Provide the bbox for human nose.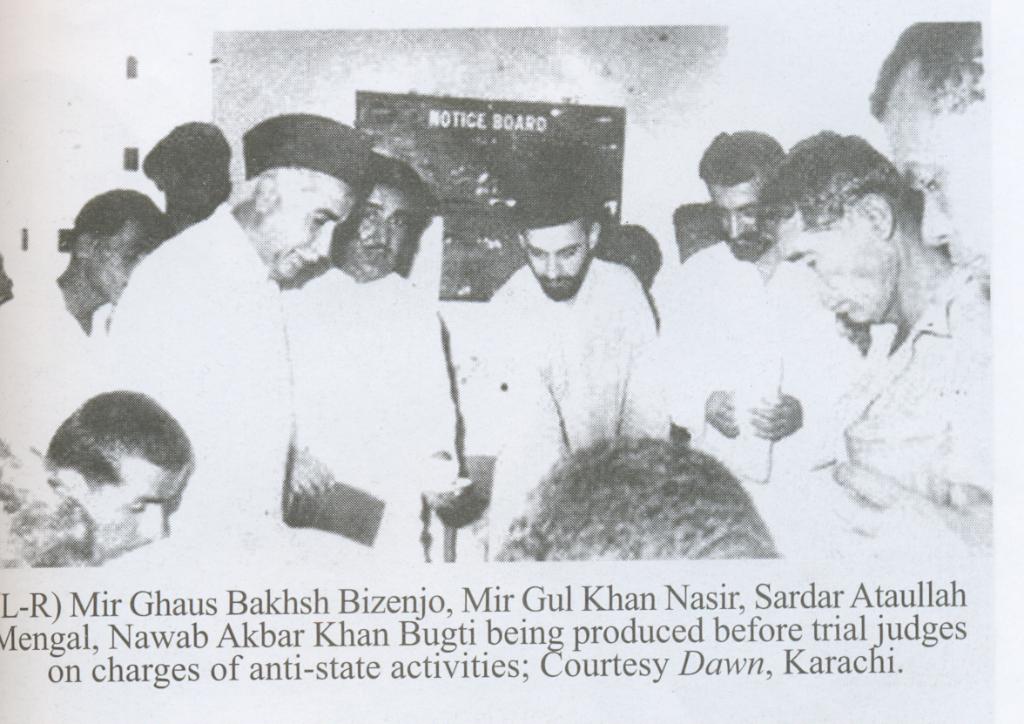
729, 209, 747, 240.
